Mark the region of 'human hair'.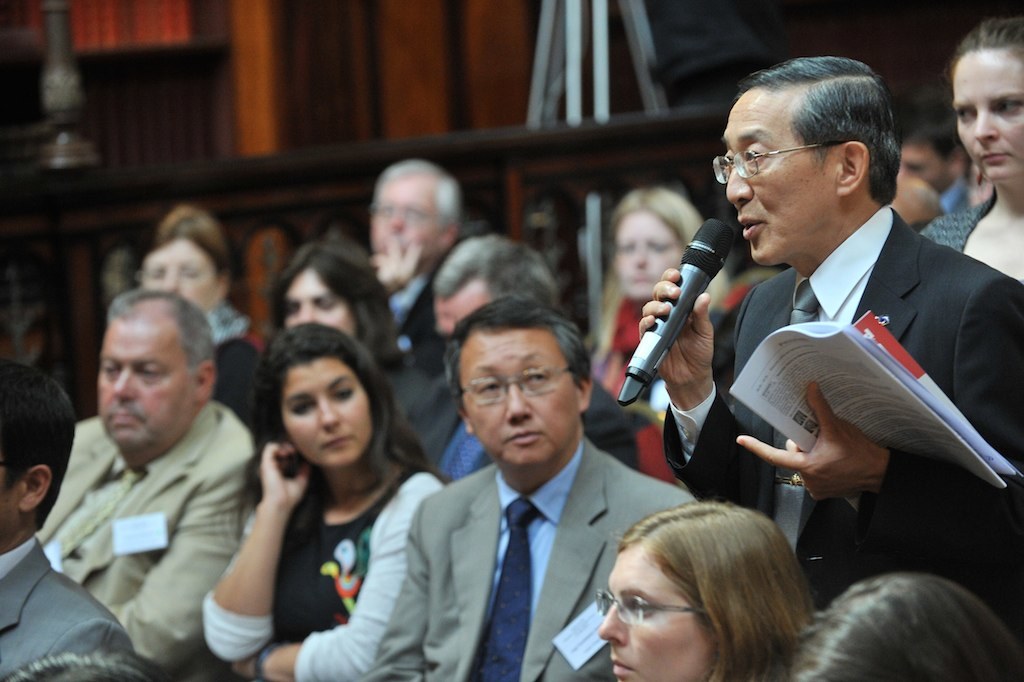
Region: bbox(276, 235, 388, 356).
